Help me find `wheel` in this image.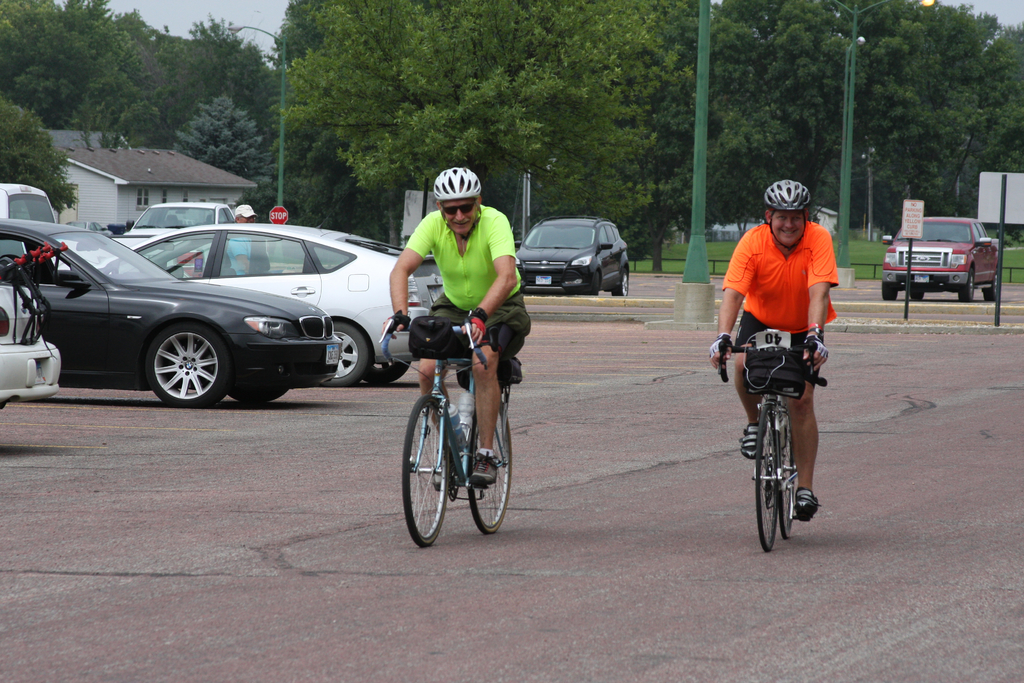
Found it: 753:402:784:554.
